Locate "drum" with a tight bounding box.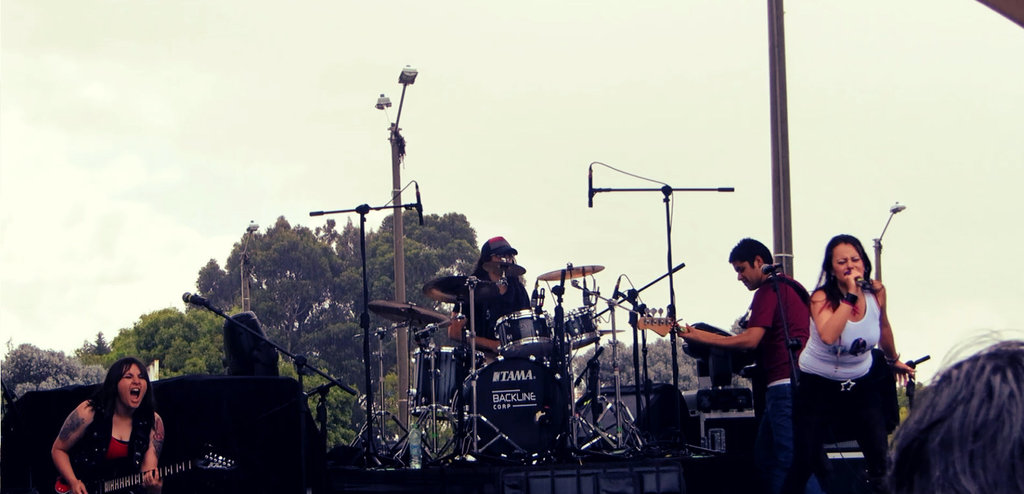
box(450, 357, 575, 454).
